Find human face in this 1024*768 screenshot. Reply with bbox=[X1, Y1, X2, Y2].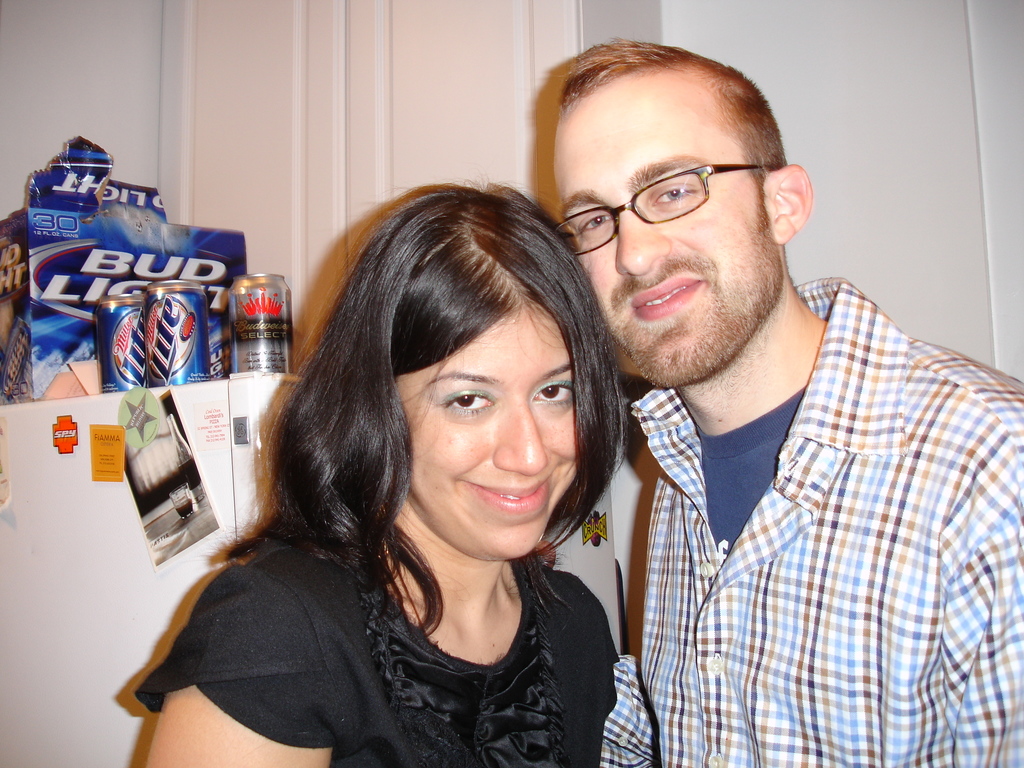
bbox=[392, 303, 580, 556].
